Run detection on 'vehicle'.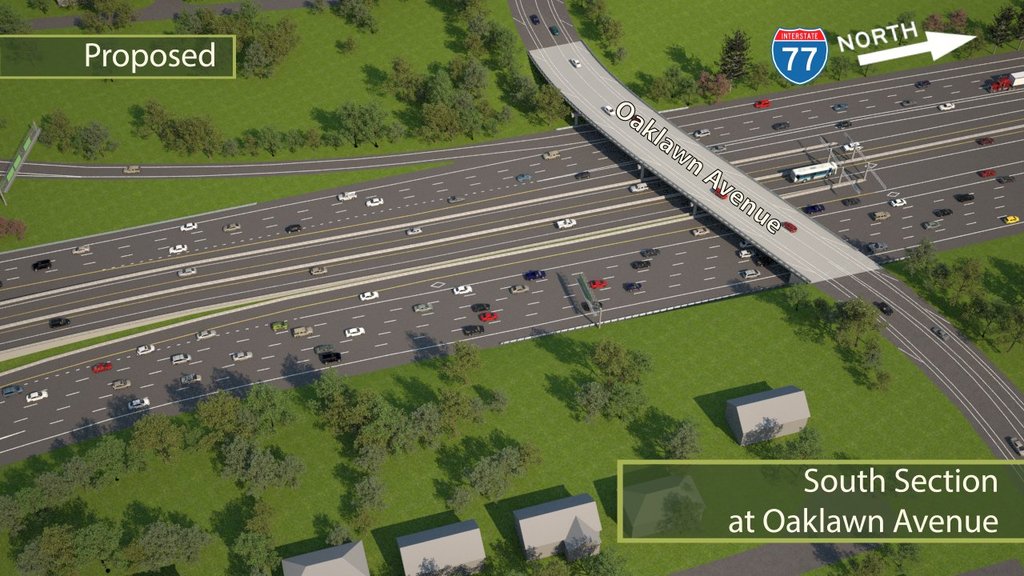
Result: locate(519, 266, 546, 280).
